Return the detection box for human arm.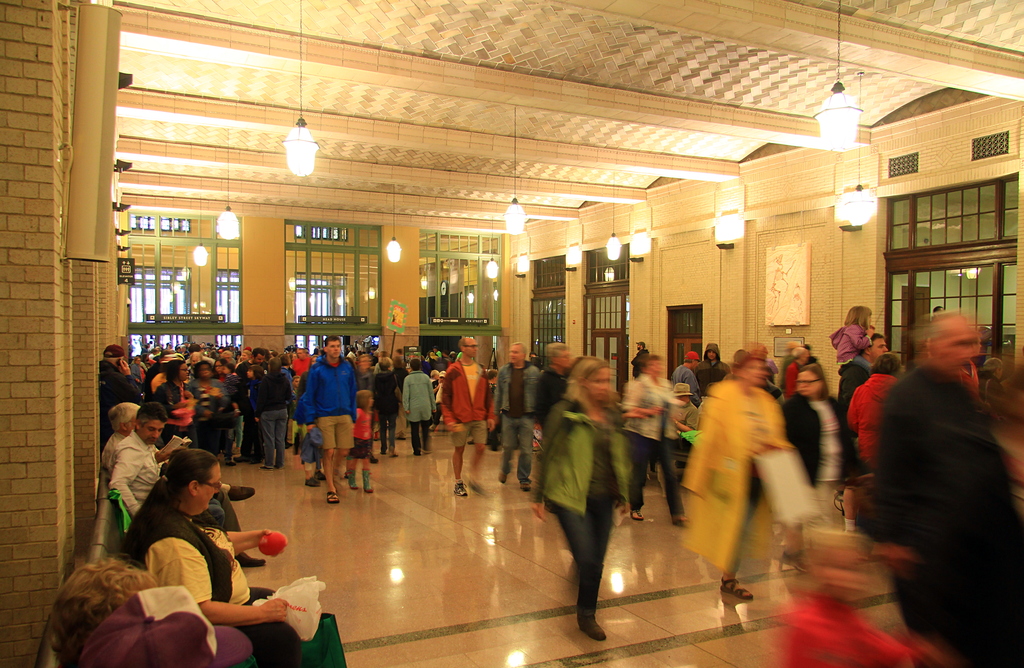
region(427, 374, 438, 413).
